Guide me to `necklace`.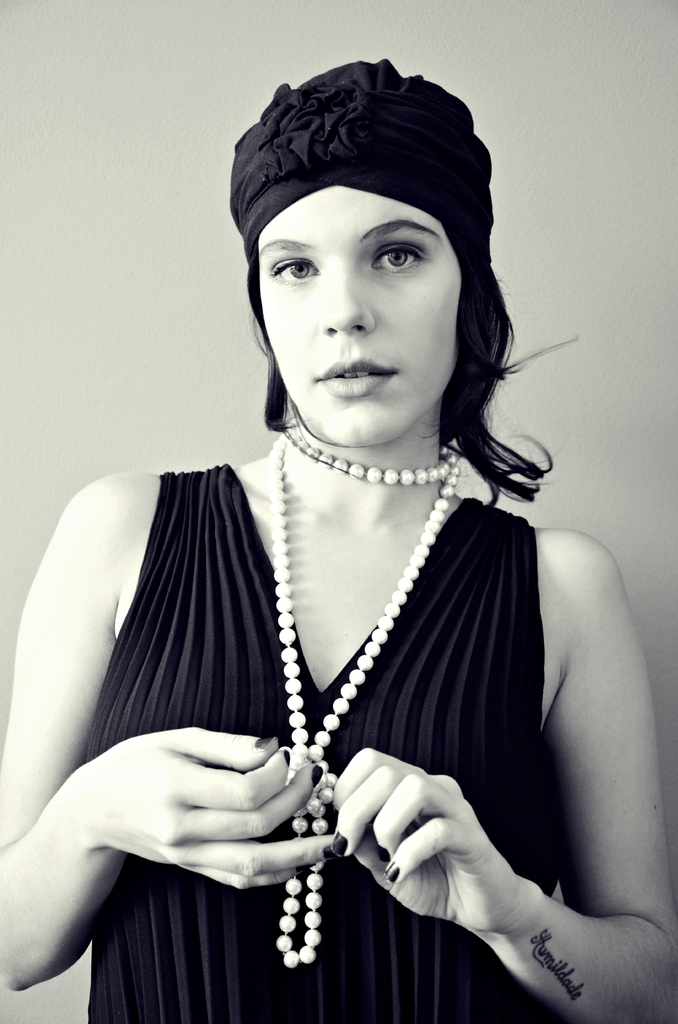
Guidance: 269:415:464:973.
